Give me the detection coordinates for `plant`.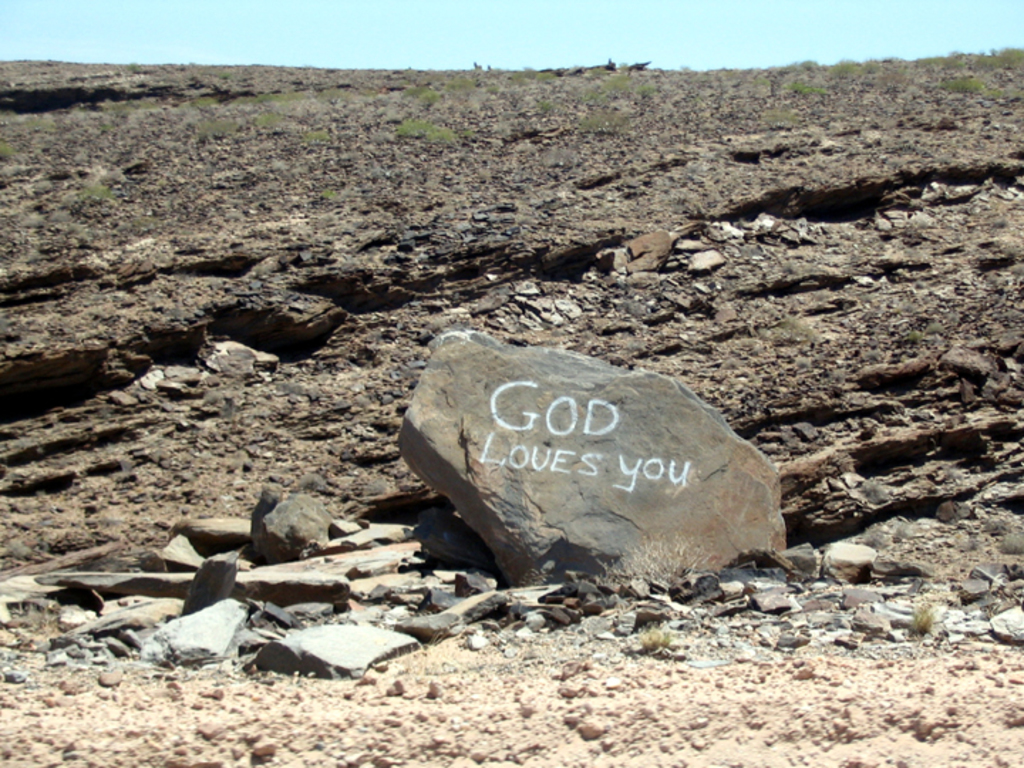
(x1=603, y1=60, x2=634, y2=95).
